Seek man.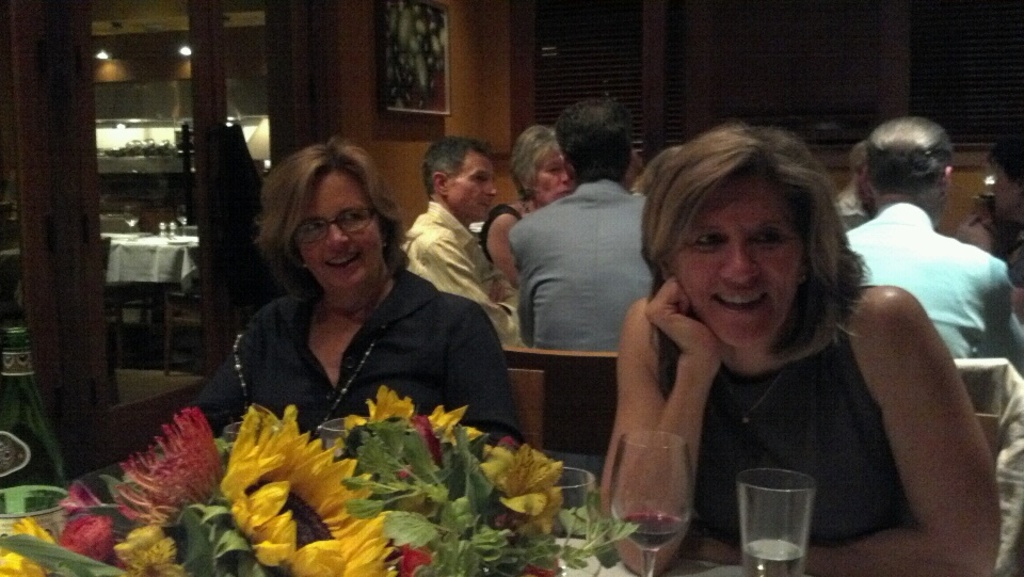
503,95,659,349.
